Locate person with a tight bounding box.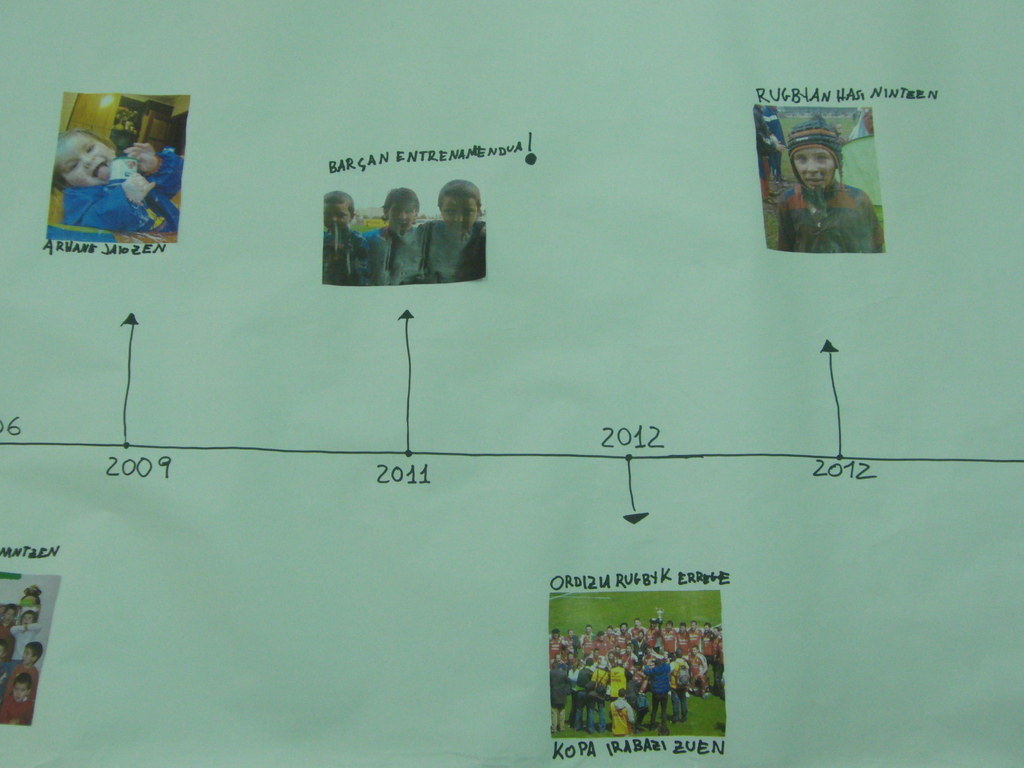
[773, 118, 881, 251].
